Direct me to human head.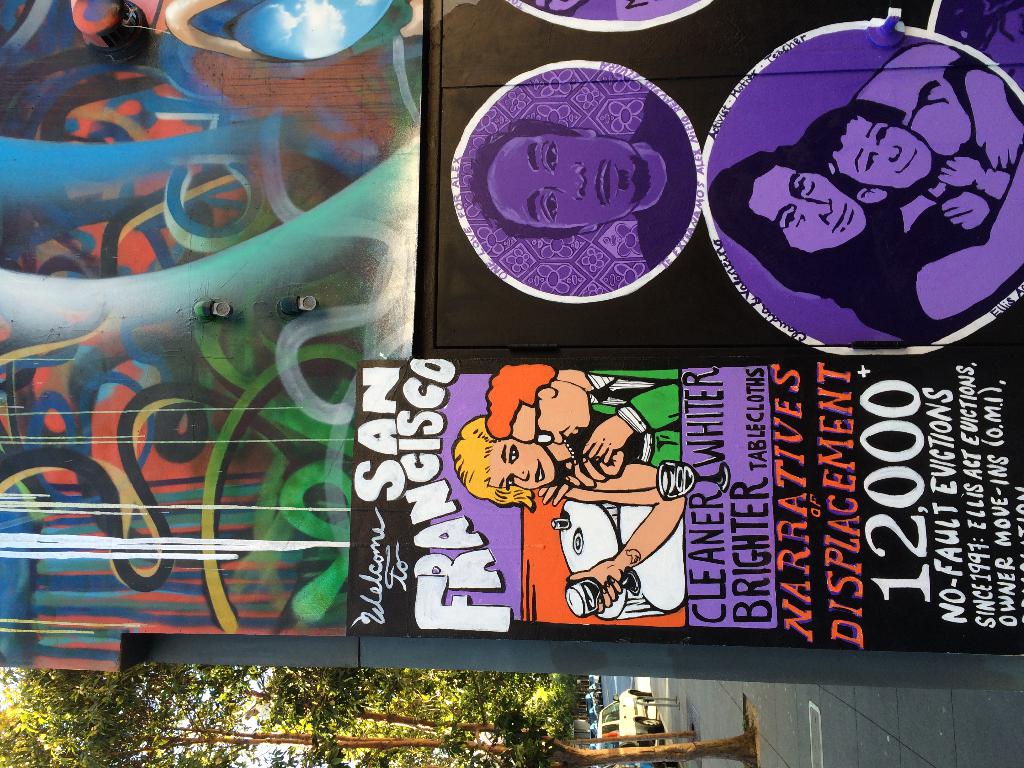
Direction: locate(474, 120, 650, 240).
